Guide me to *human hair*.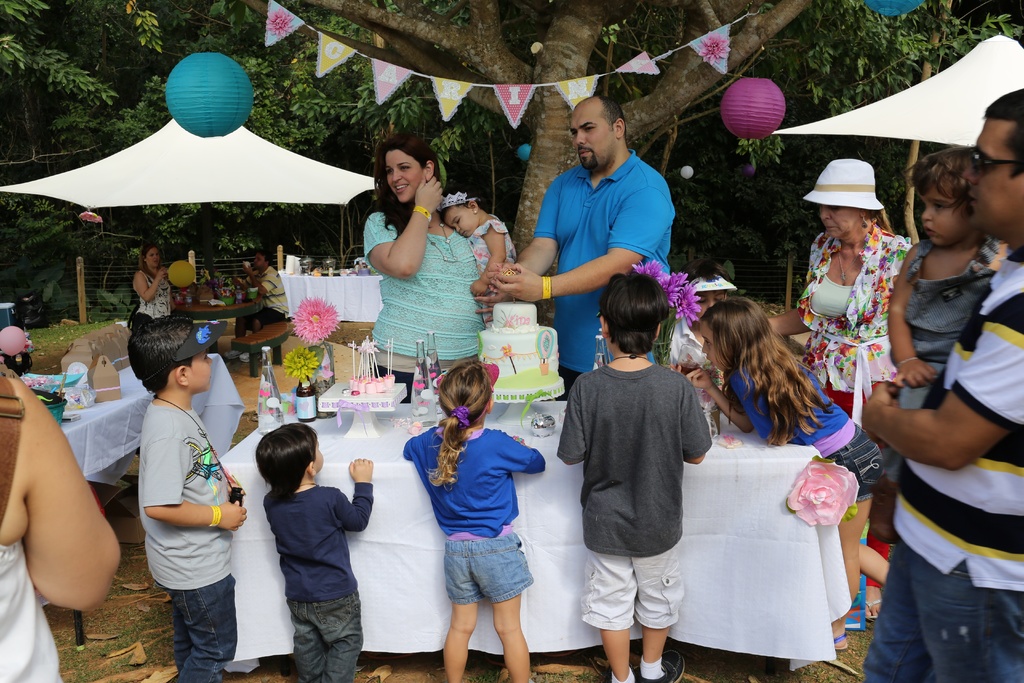
Guidance: select_region(251, 420, 320, 505).
